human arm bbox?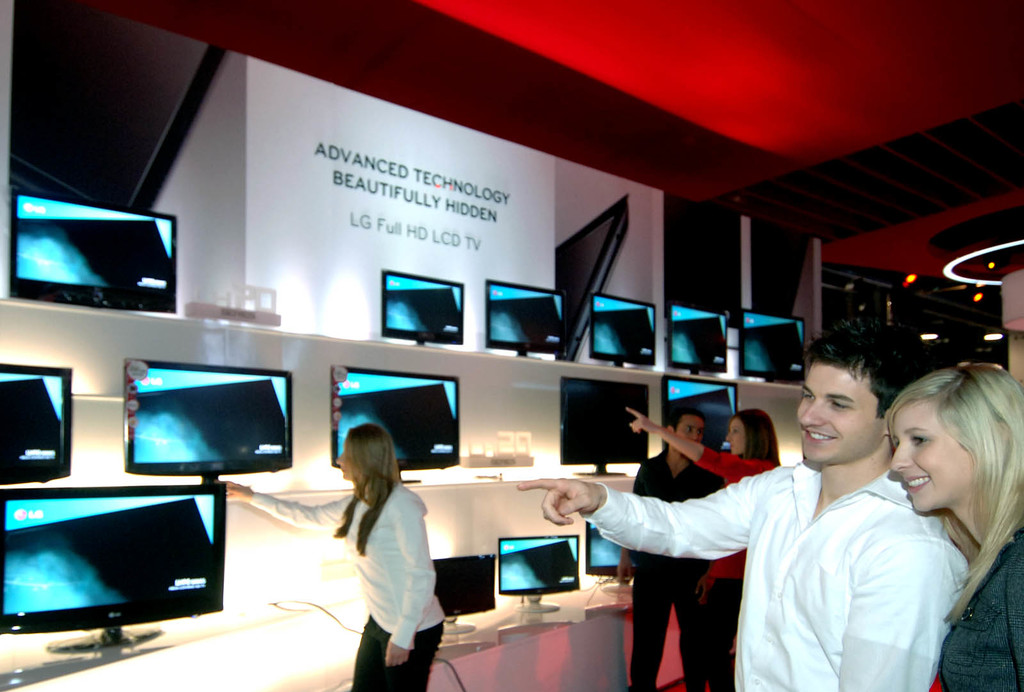
{"x1": 216, "y1": 469, "x2": 362, "y2": 542}
